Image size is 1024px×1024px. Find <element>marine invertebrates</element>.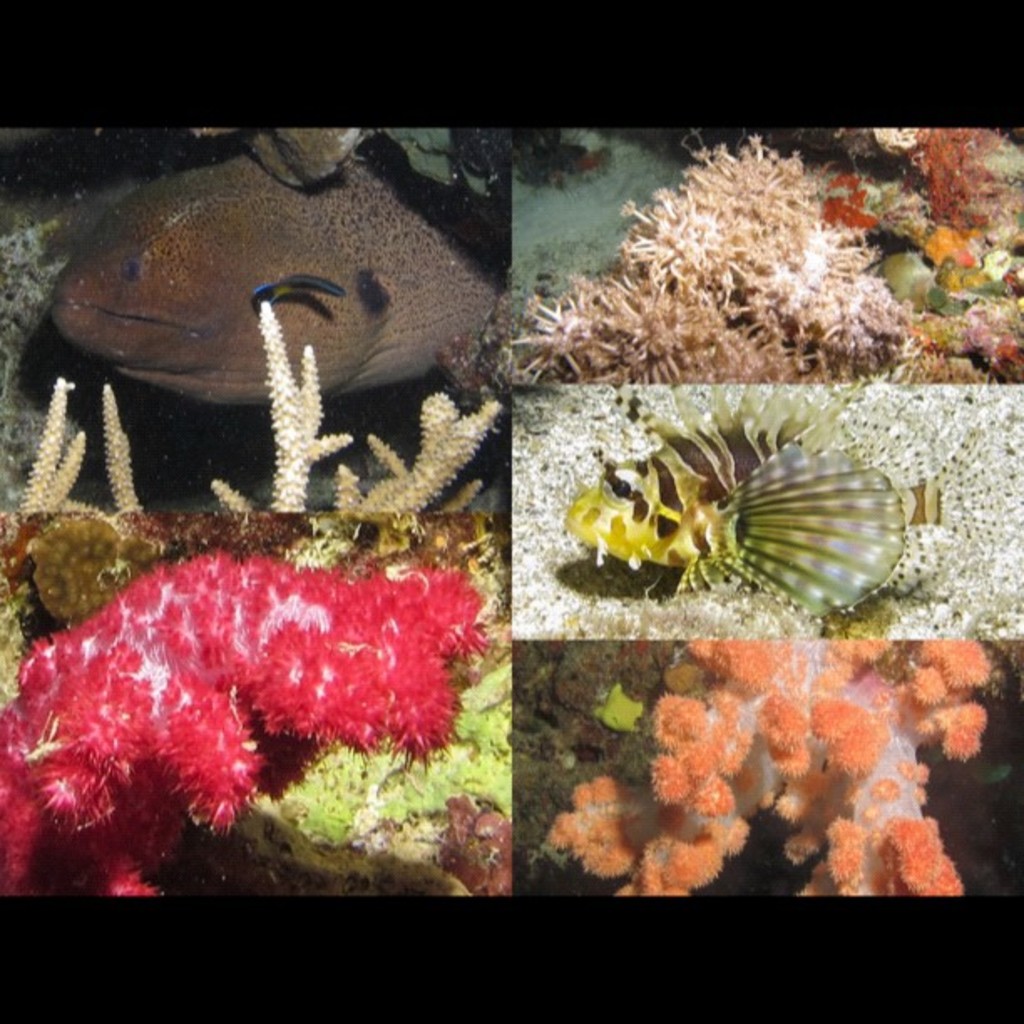
locate(12, 373, 95, 515).
